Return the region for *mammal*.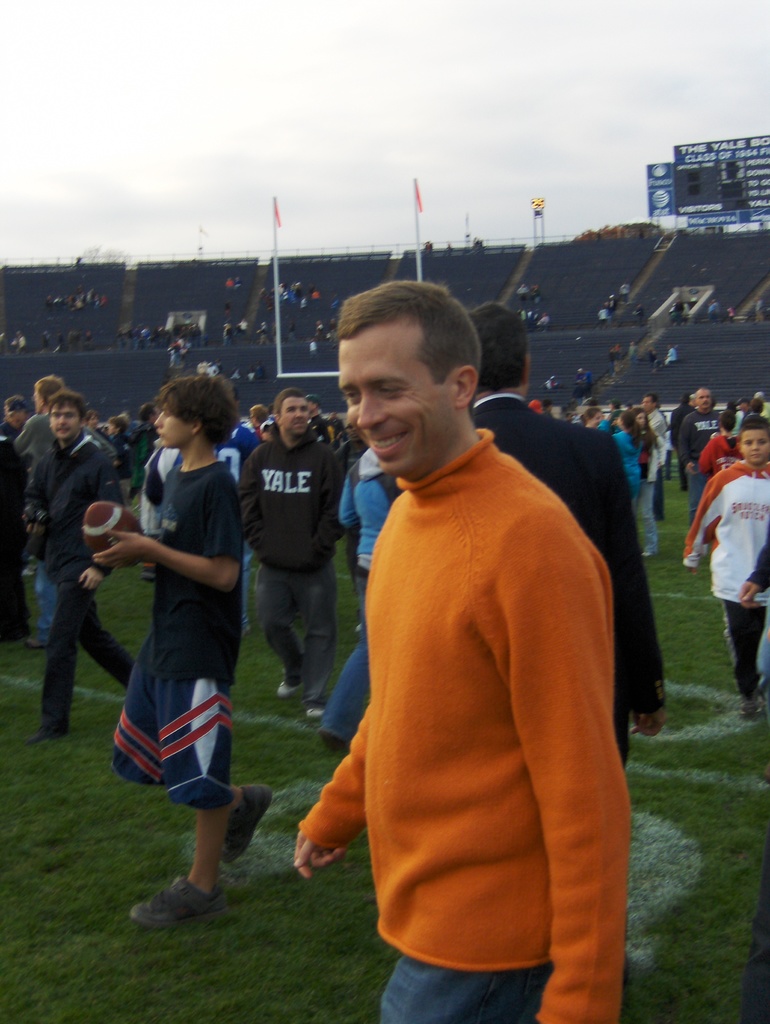
rect(325, 317, 335, 329).
